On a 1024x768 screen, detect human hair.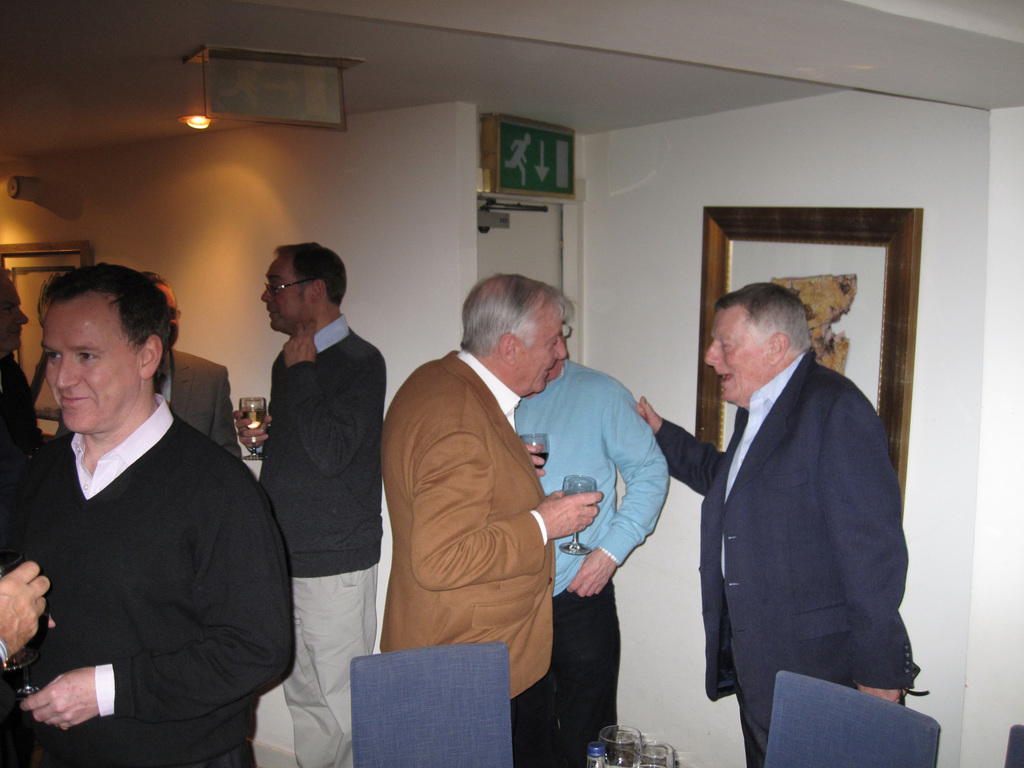
bbox=[717, 284, 808, 352].
